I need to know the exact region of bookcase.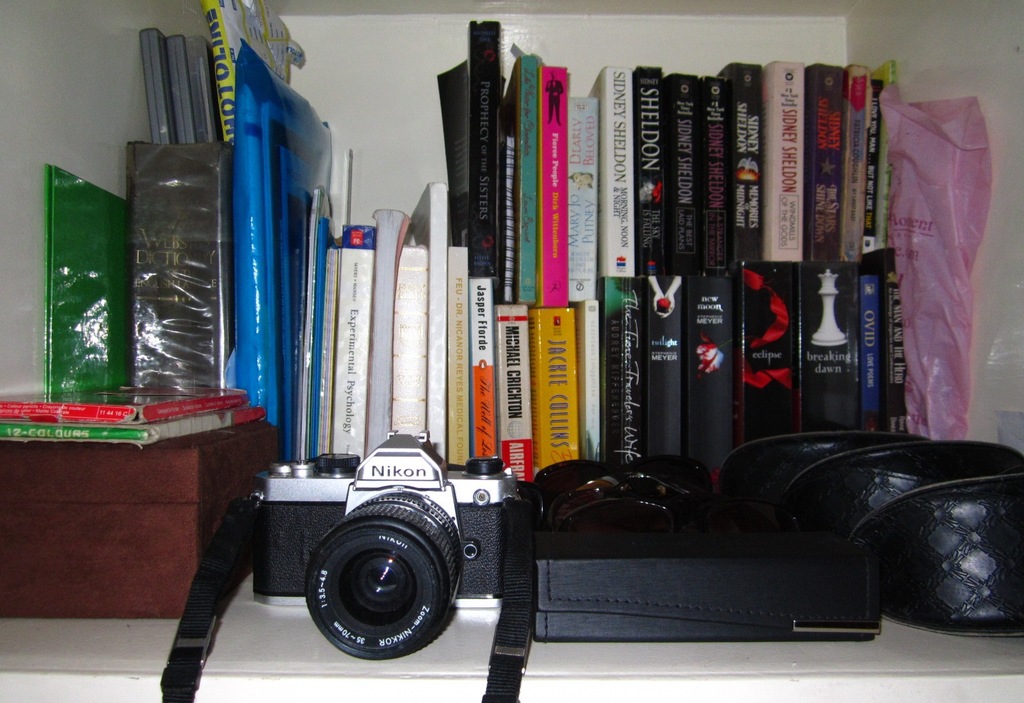
Region: (left=0, top=0, right=1023, bottom=702).
